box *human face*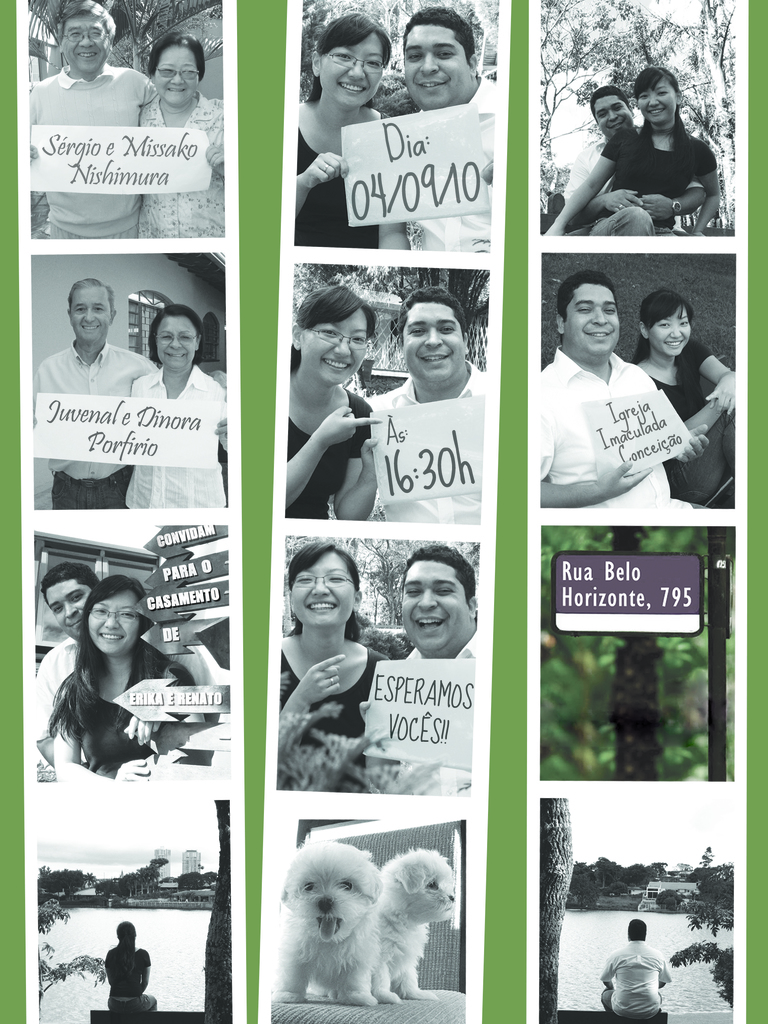
l=404, t=29, r=469, b=106
